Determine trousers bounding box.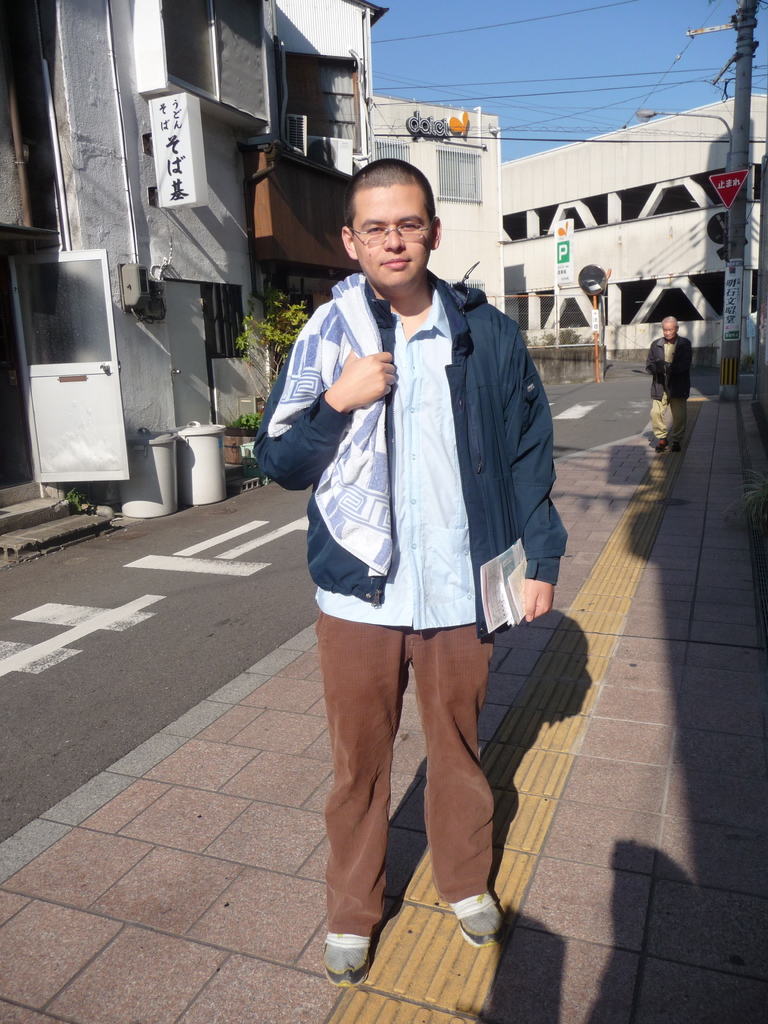
Determined: (317, 604, 506, 940).
